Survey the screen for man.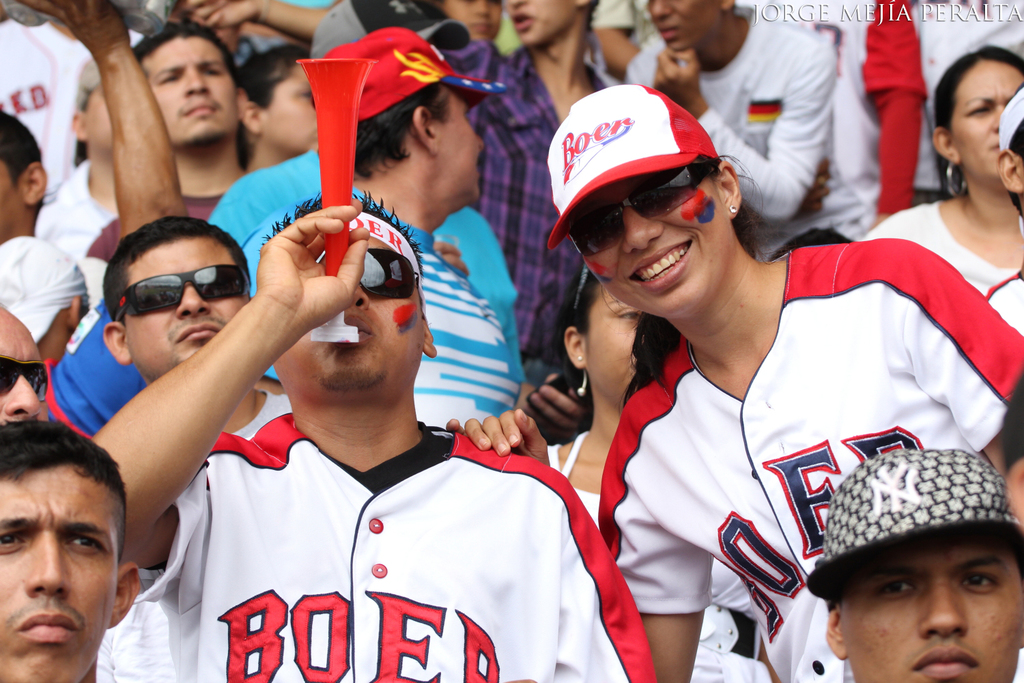
Survey found: l=98, t=214, r=294, b=443.
